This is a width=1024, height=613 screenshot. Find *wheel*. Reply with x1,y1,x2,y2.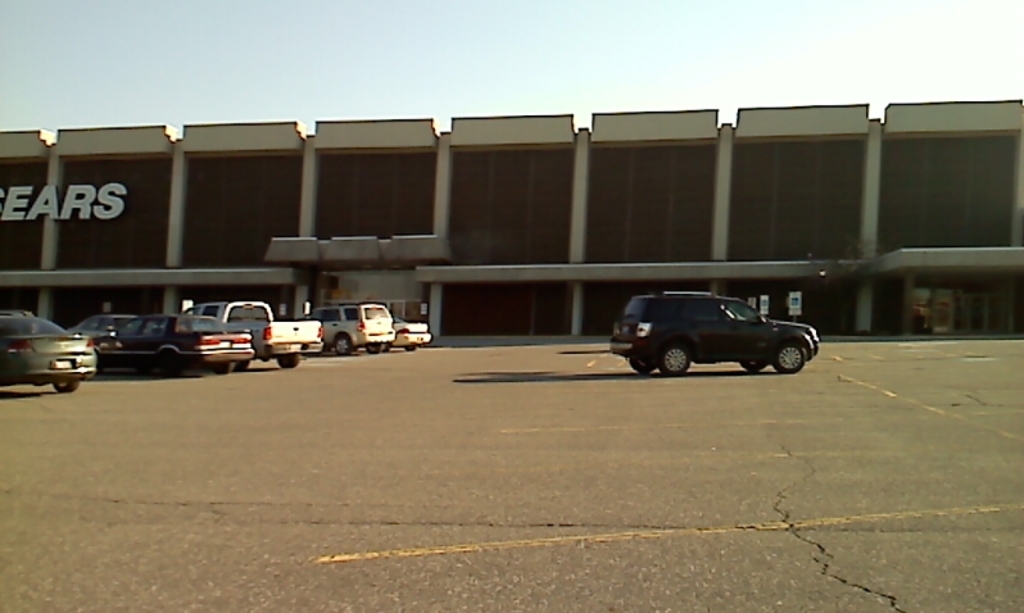
627,357,653,373.
